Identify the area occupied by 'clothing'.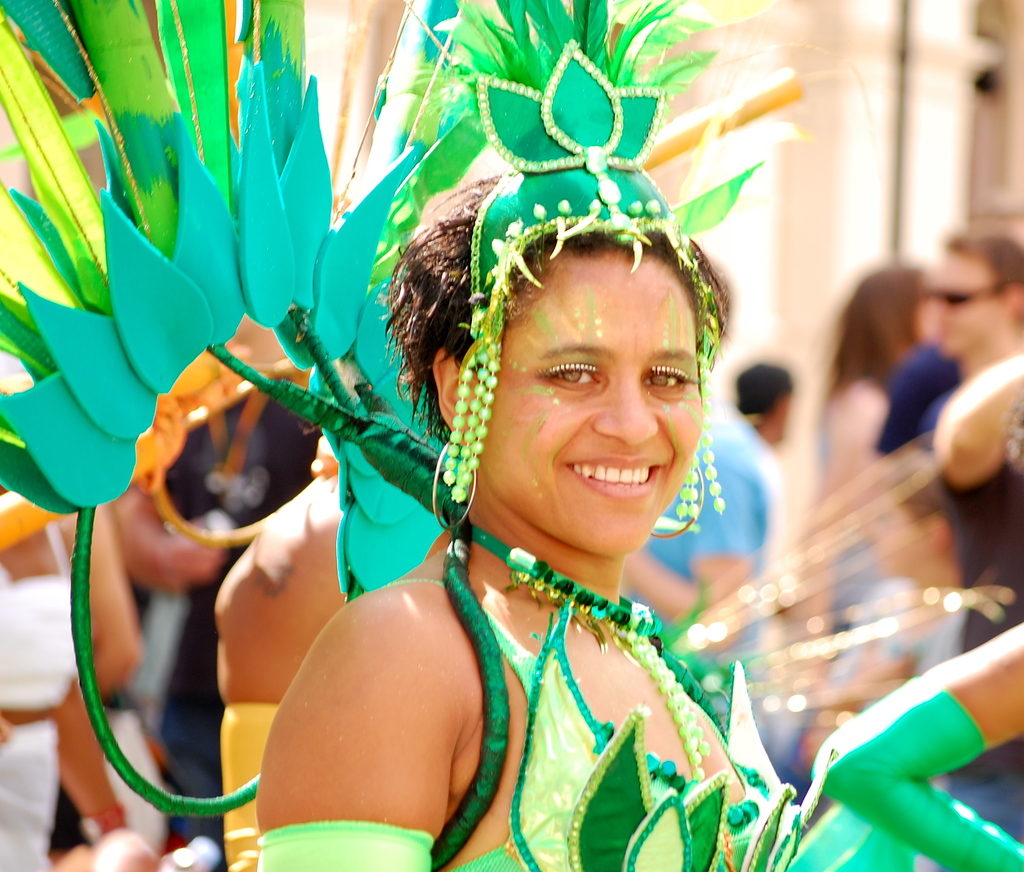
Area: left=636, top=430, right=755, bottom=687.
